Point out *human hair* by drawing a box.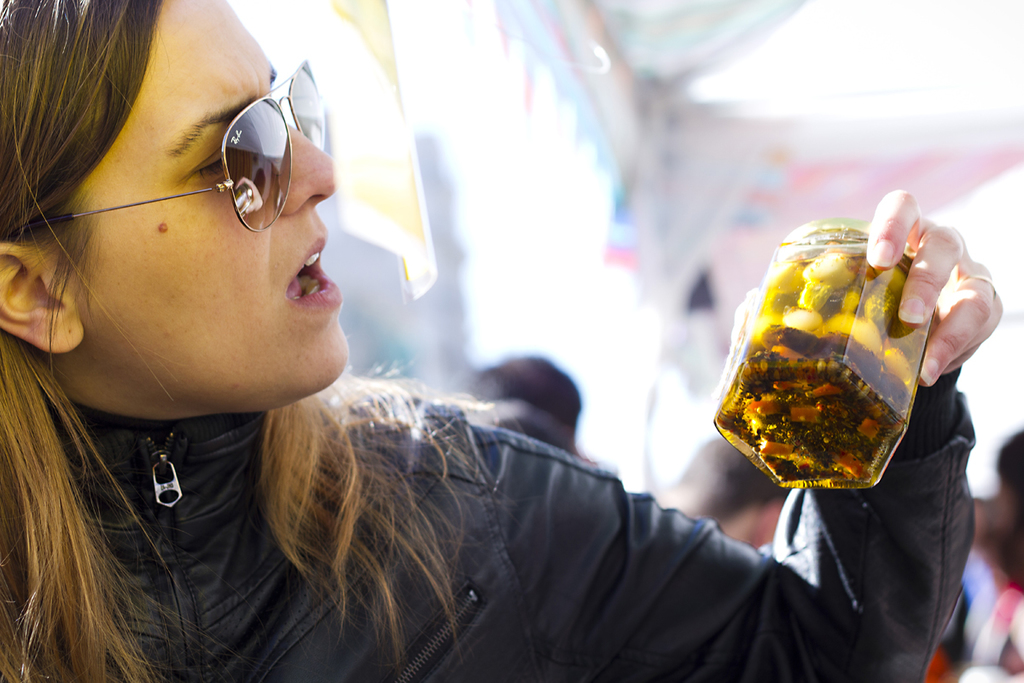
l=656, t=435, r=793, b=522.
